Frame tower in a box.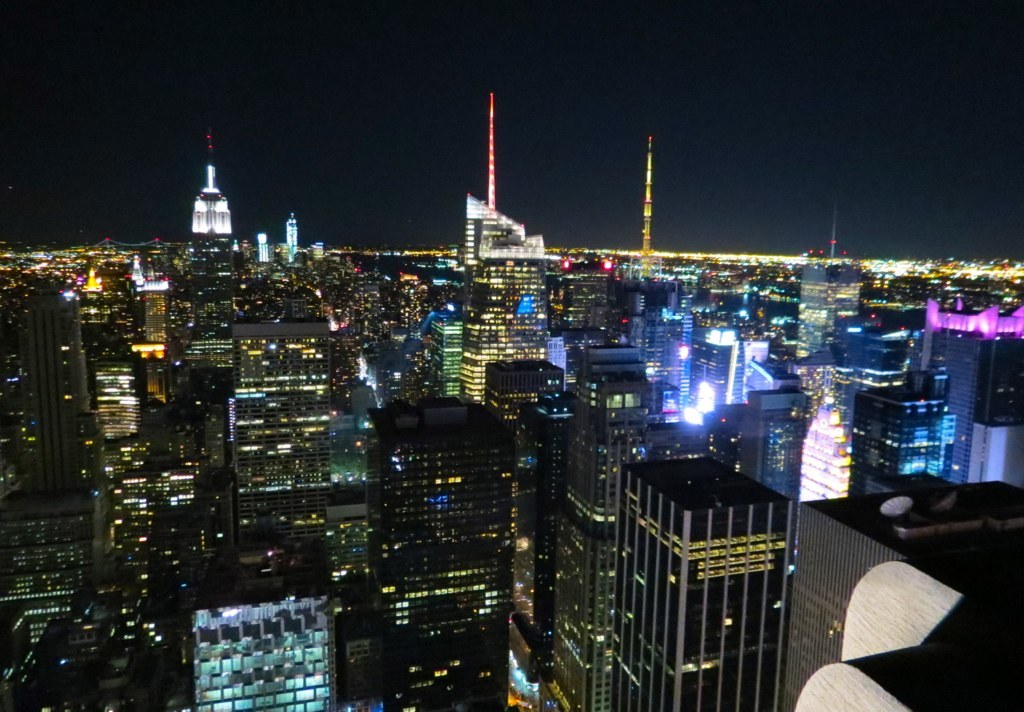
{"left": 476, "top": 351, "right": 567, "bottom": 679}.
